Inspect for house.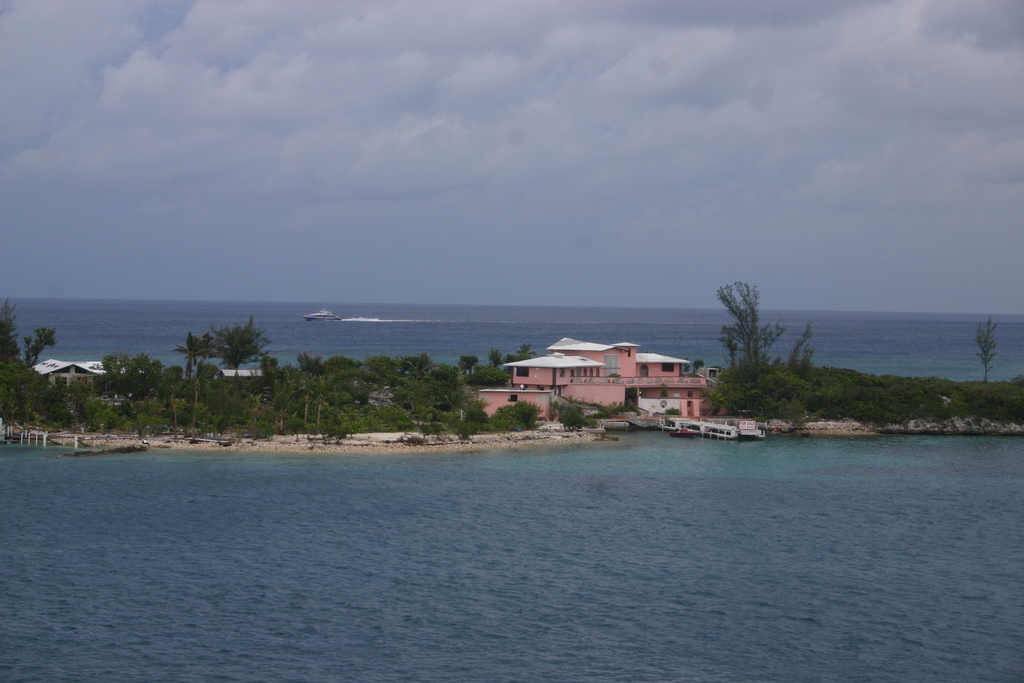
Inspection: x1=516, y1=329, x2=739, y2=413.
